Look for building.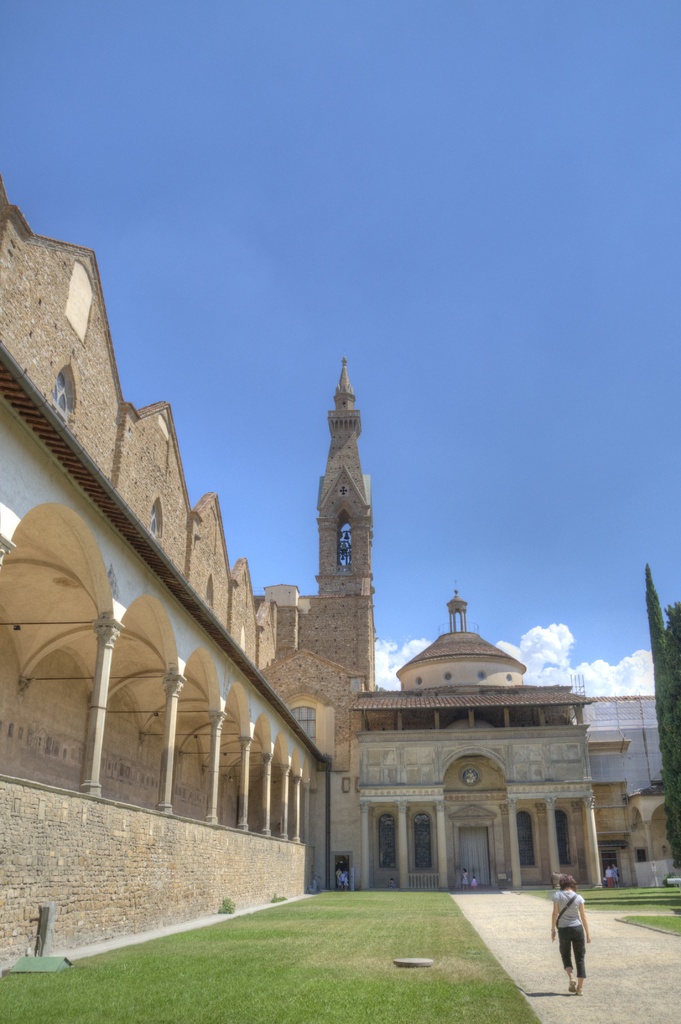
Found: l=0, t=180, r=675, b=977.
